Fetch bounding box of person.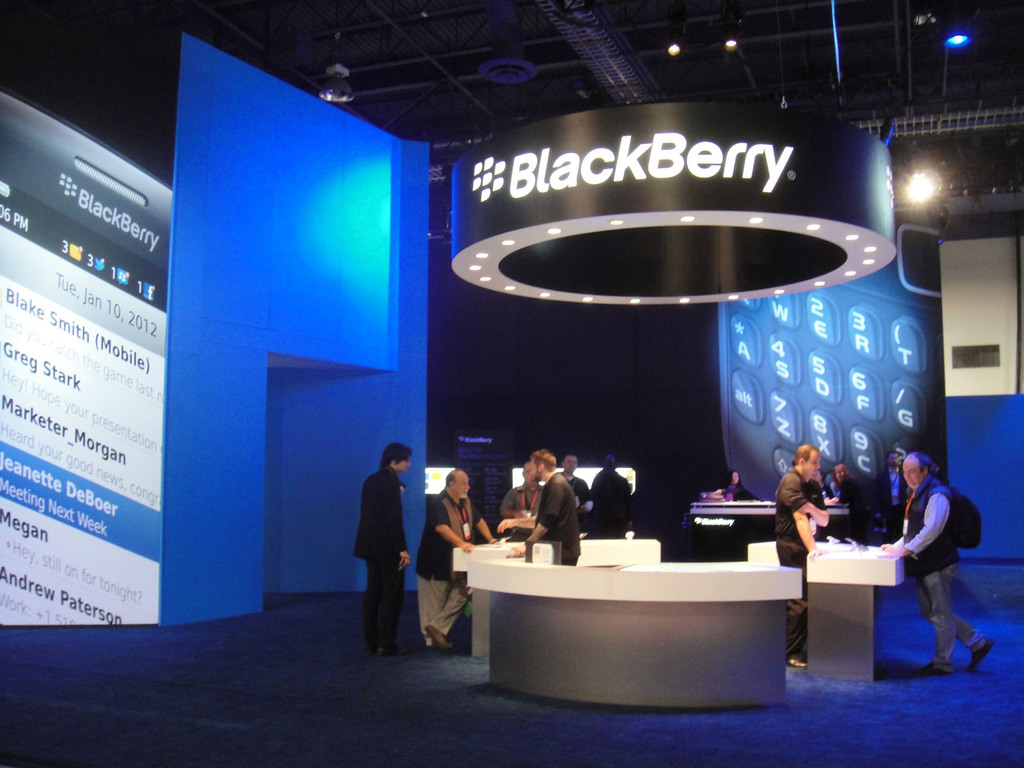
Bbox: select_region(584, 461, 644, 548).
